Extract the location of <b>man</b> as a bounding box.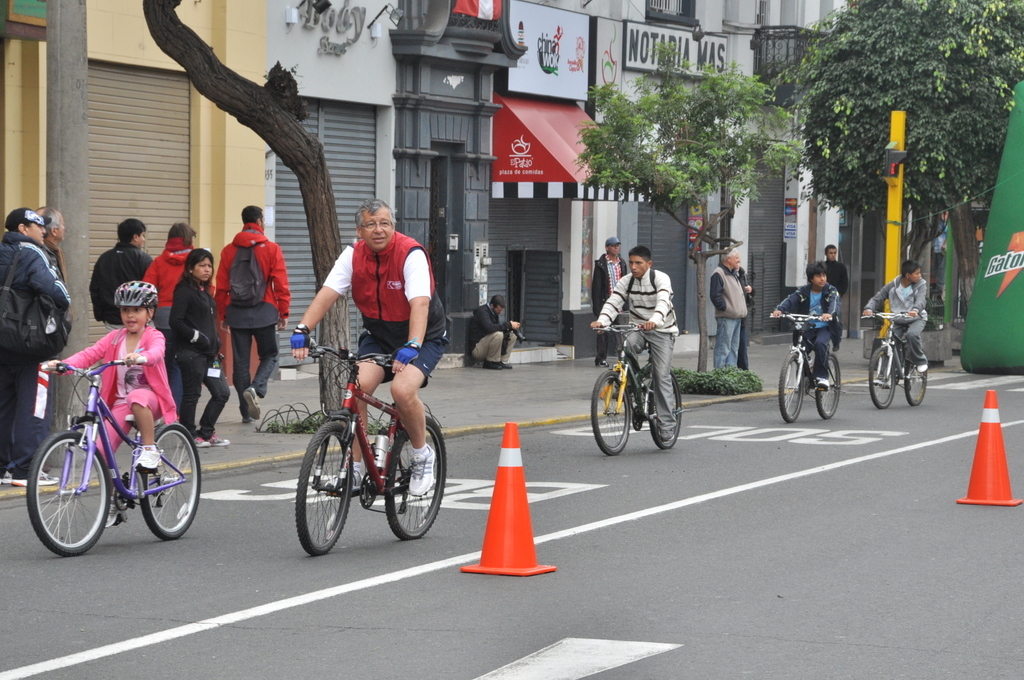
[464, 293, 525, 367].
